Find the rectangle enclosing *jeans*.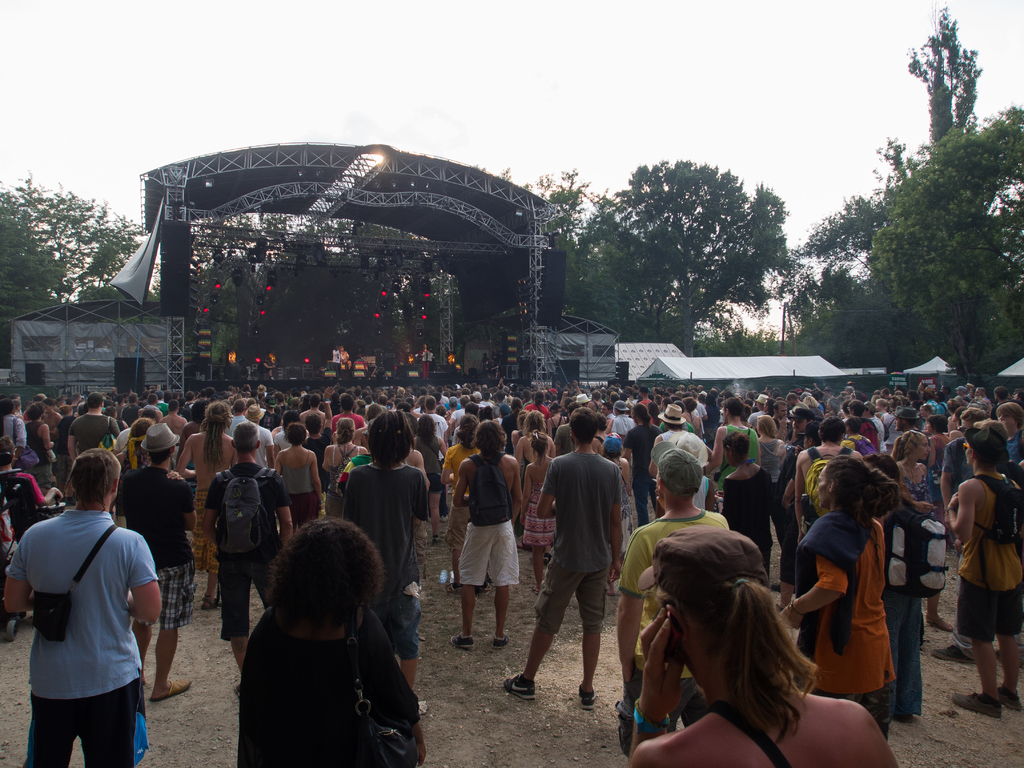
{"x1": 362, "y1": 592, "x2": 422, "y2": 657}.
